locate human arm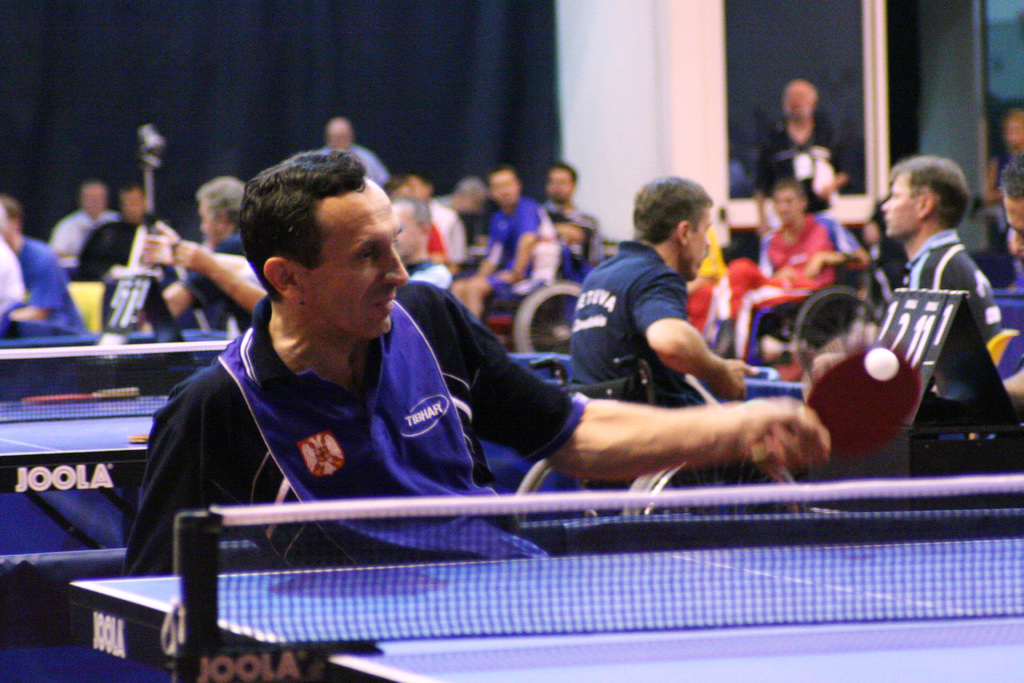
l=6, t=254, r=52, b=321
